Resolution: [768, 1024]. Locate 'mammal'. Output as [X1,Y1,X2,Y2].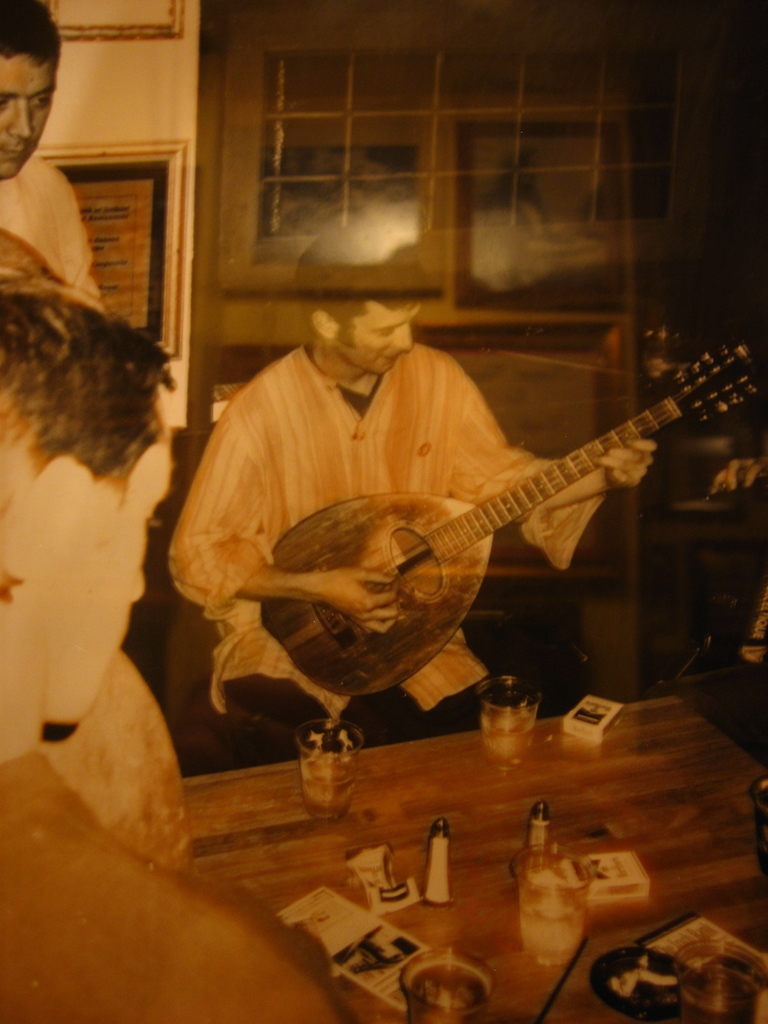
[0,0,104,312].
